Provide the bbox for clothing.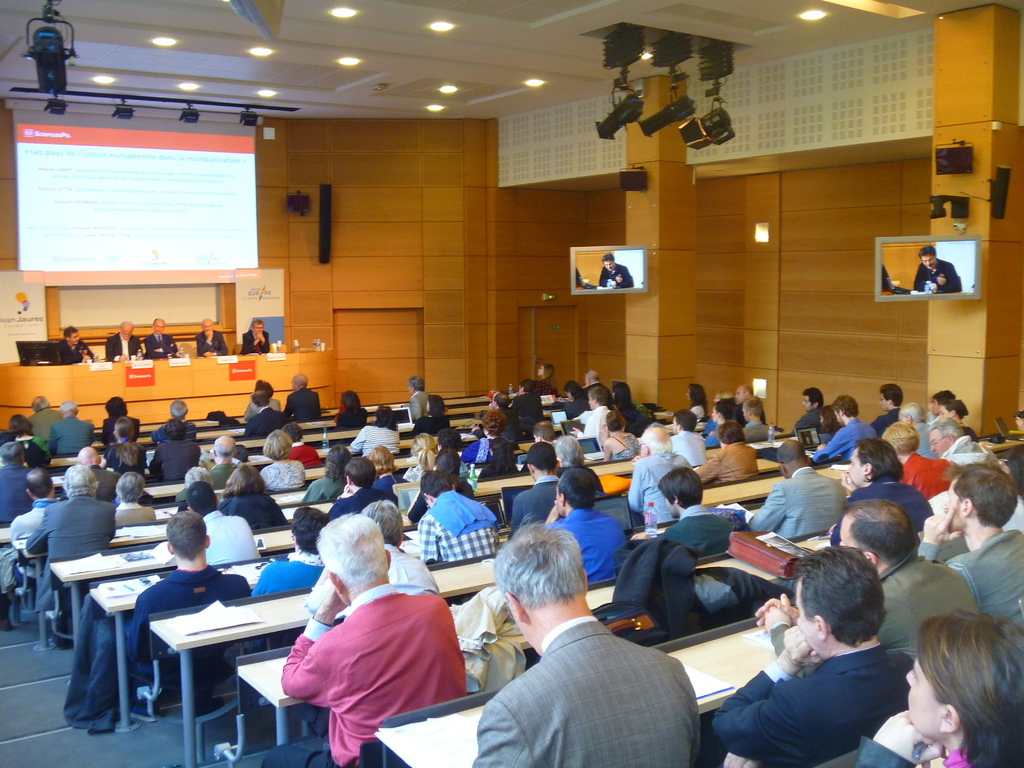
<box>156,440,204,483</box>.
